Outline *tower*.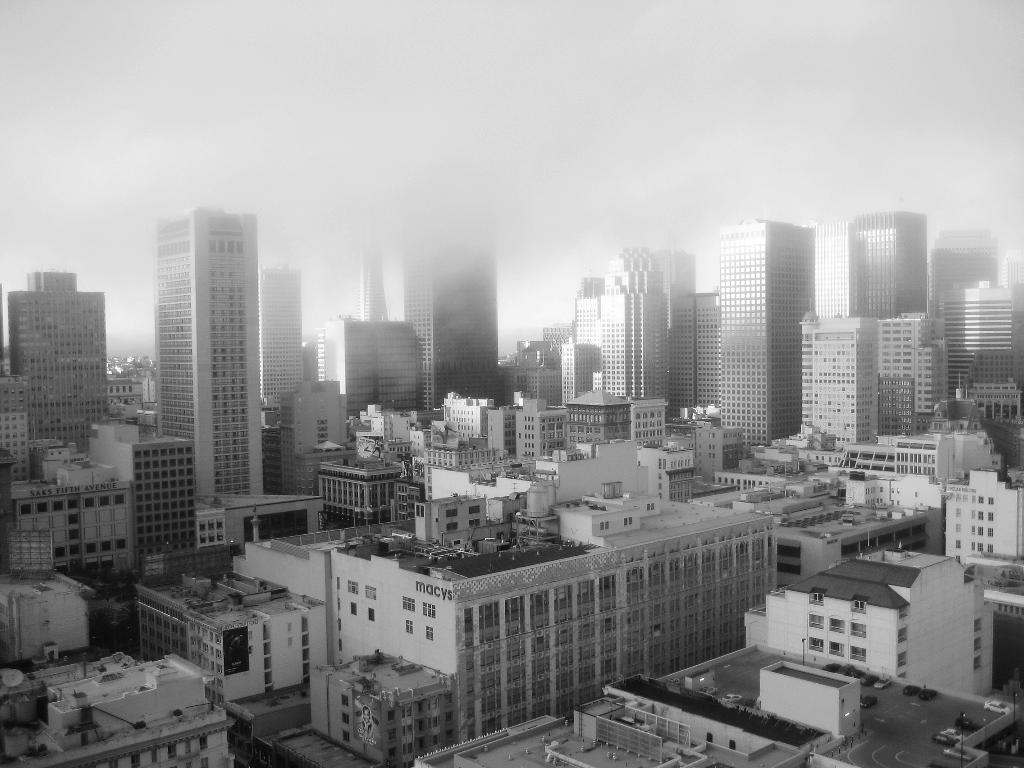
Outline: (left=150, top=208, right=255, bottom=499).
